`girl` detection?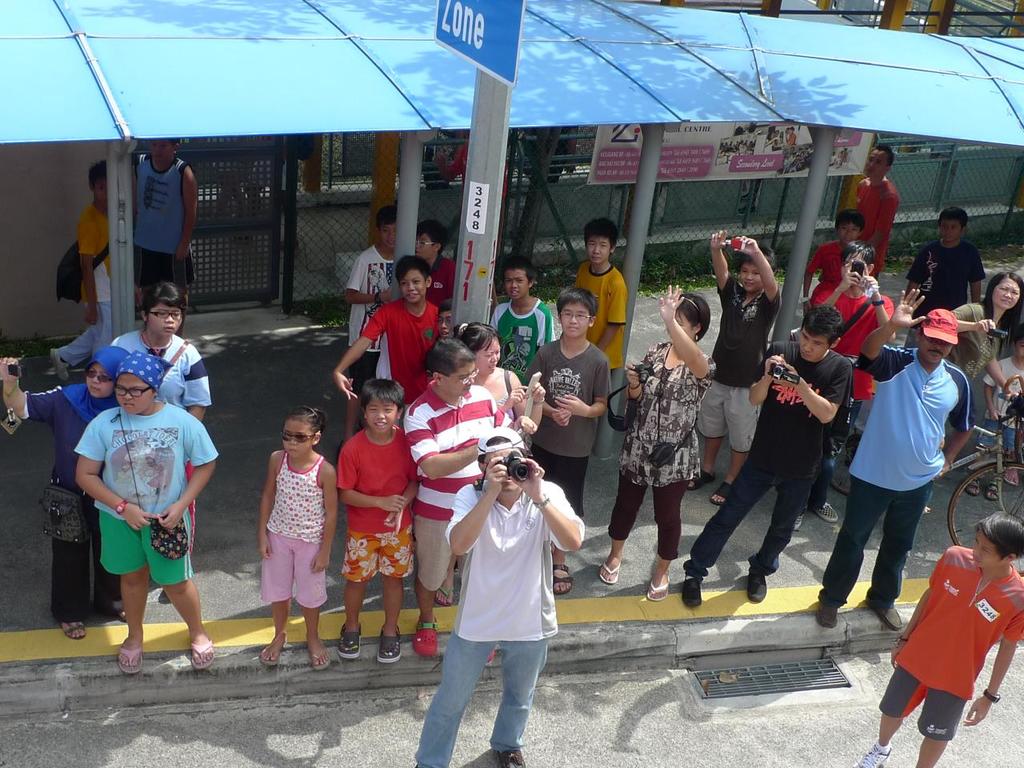
box=[0, 346, 126, 642]
